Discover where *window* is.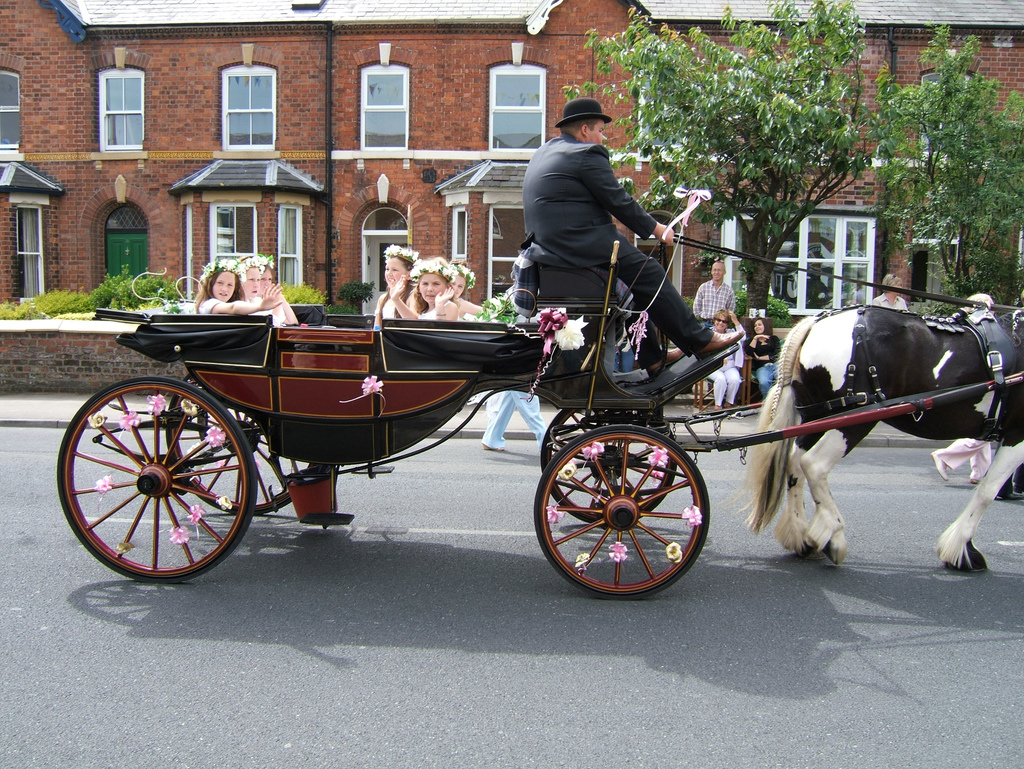
Discovered at bbox=[737, 209, 872, 317].
